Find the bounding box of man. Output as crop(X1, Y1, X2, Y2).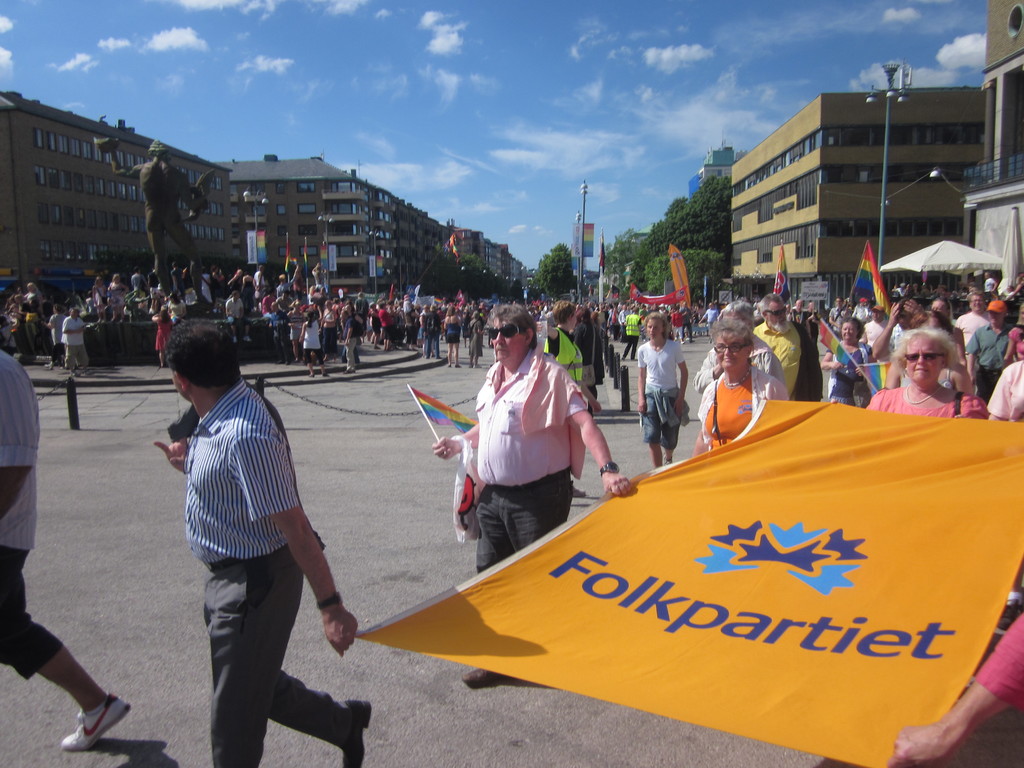
crop(620, 311, 640, 367).
